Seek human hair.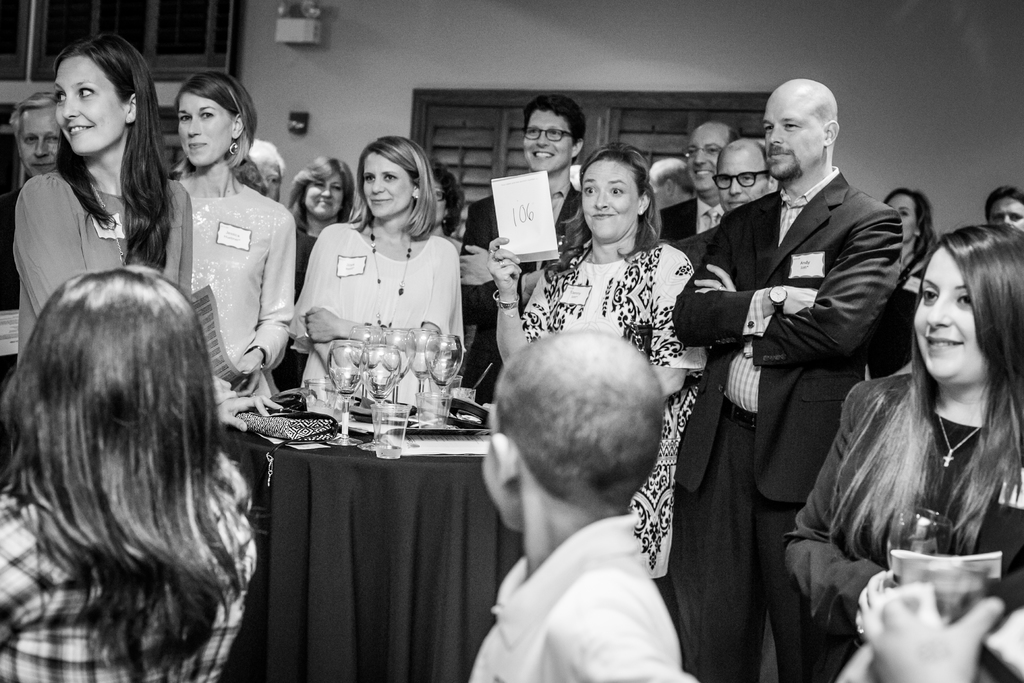
detection(727, 129, 743, 145).
